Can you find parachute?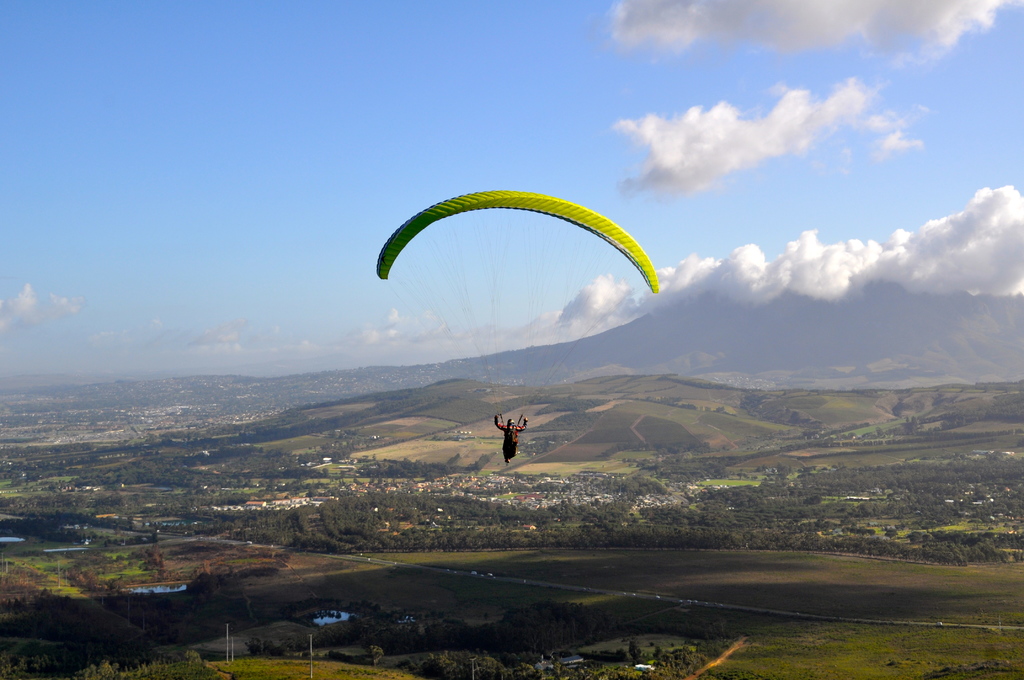
Yes, bounding box: <box>378,197,658,417</box>.
